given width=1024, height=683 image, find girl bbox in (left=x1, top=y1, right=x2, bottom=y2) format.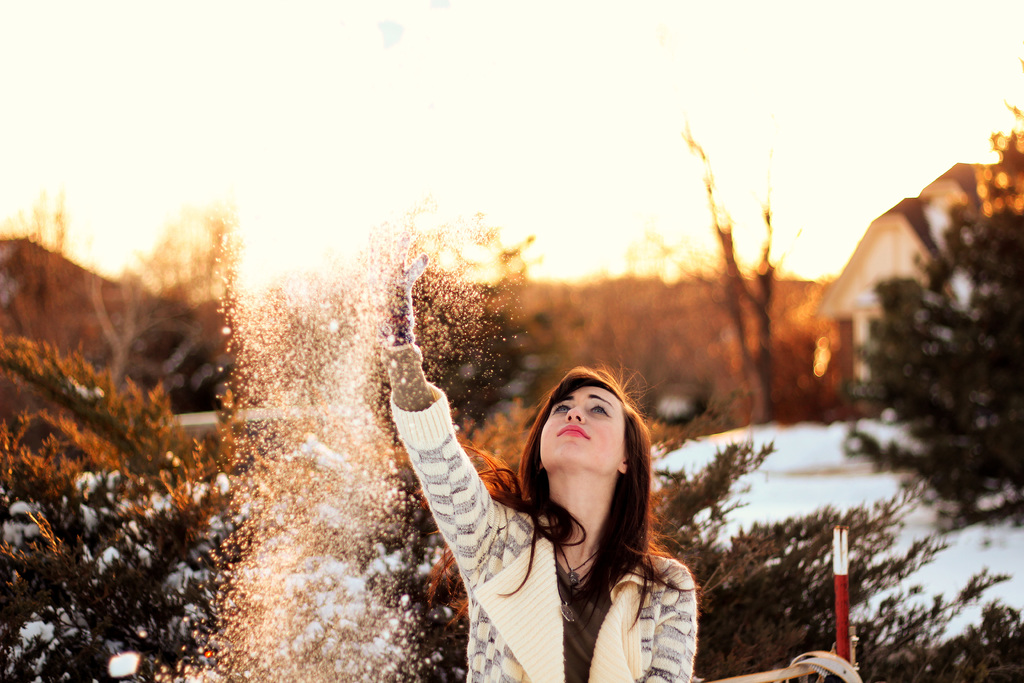
(left=372, top=233, right=703, bottom=682).
